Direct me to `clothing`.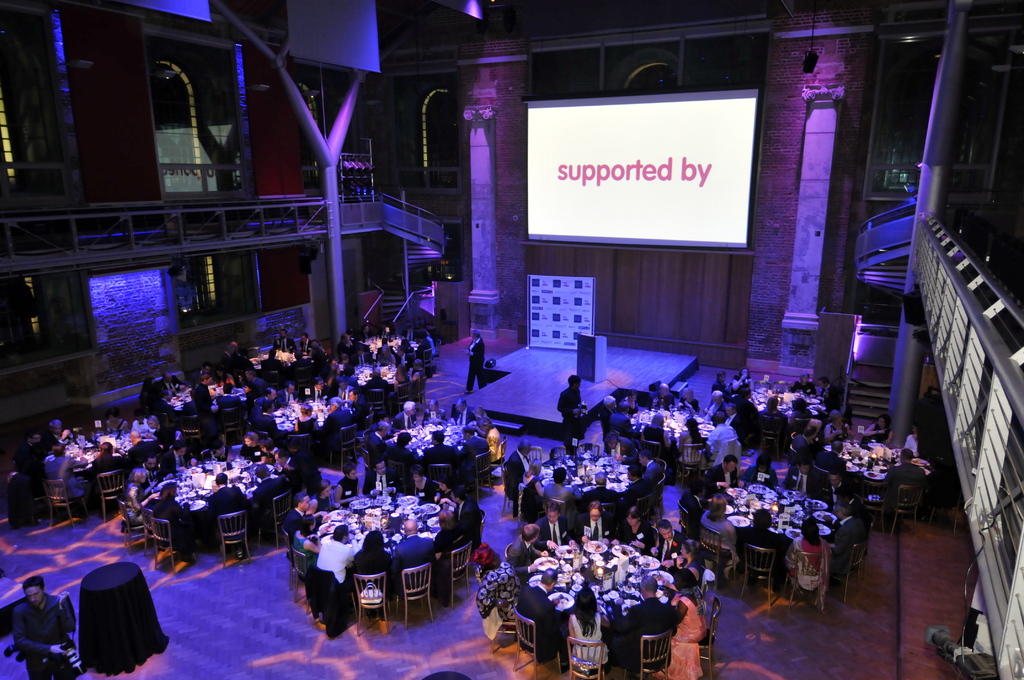
Direction: crop(883, 460, 921, 508).
